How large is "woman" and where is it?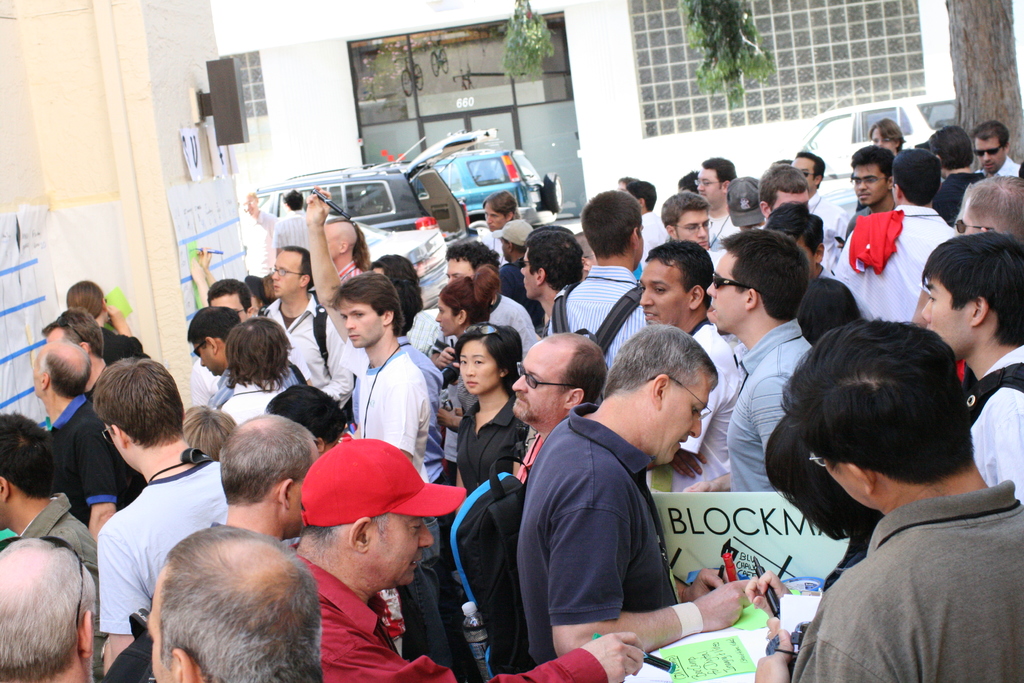
Bounding box: {"x1": 870, "y1": 117, "x2": 903, "y2": 154}.
